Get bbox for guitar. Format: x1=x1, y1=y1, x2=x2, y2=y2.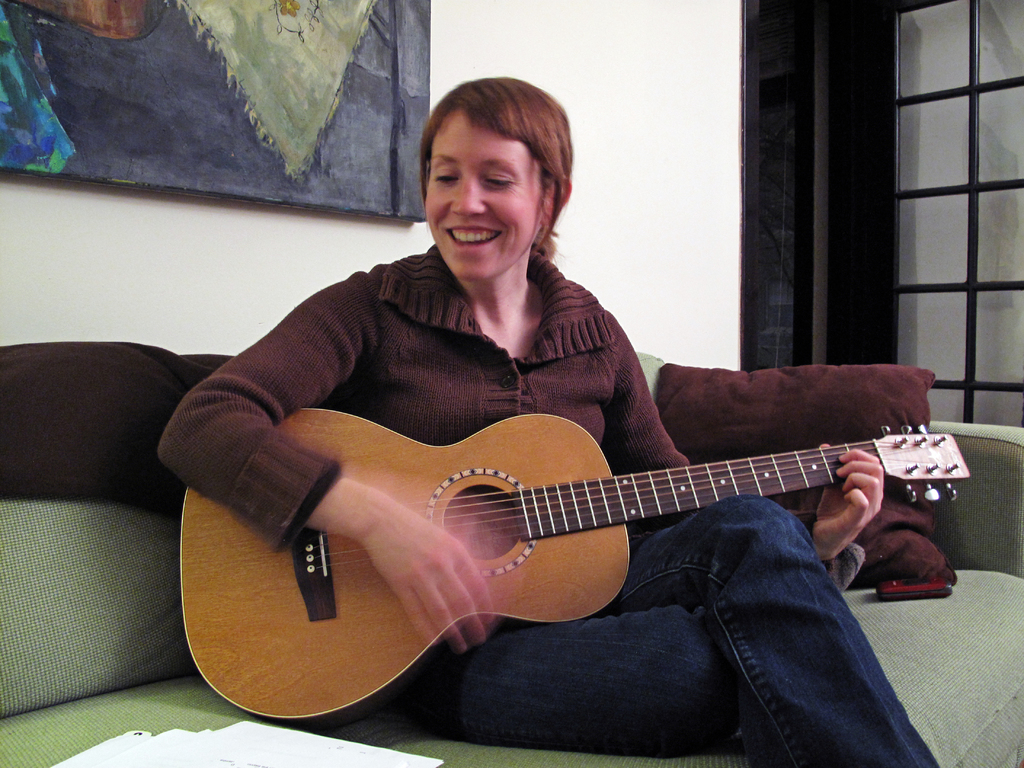
x1=176, y1=405, x2=968, y2=717.
